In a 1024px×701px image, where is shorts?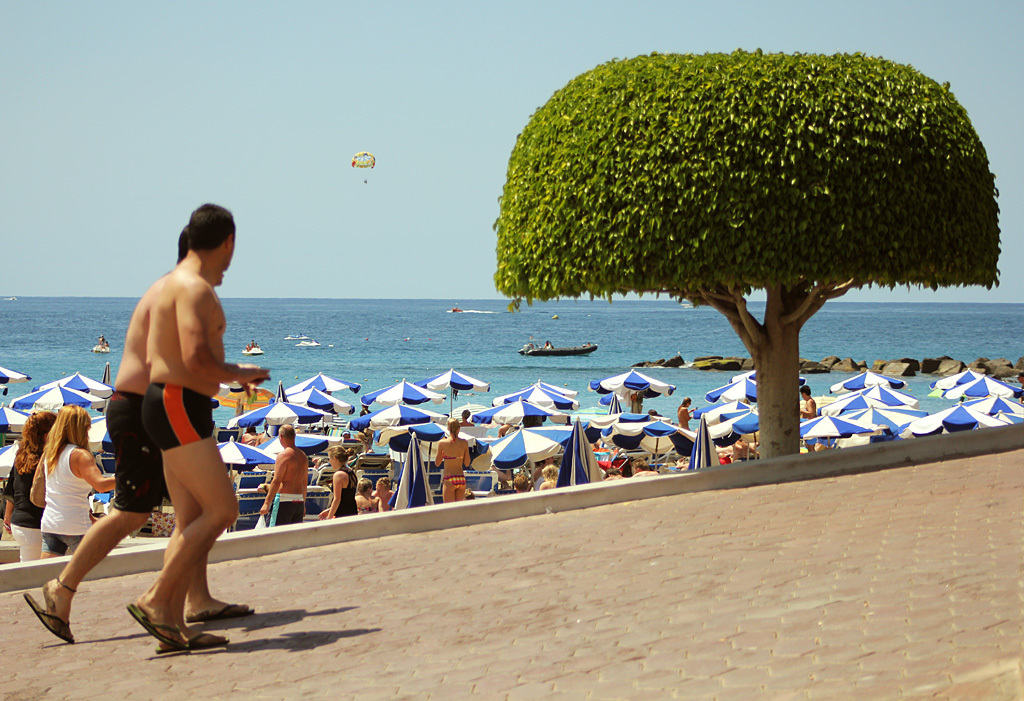
bbox(14, 524, 43, 561).
